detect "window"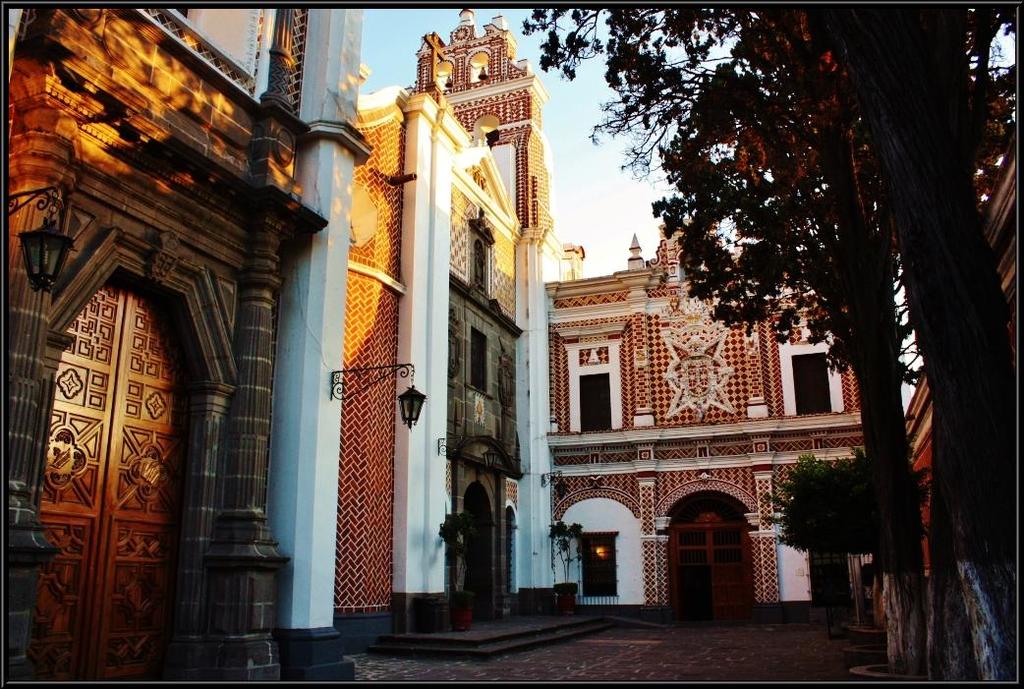
[576, 371, 615, 433]
